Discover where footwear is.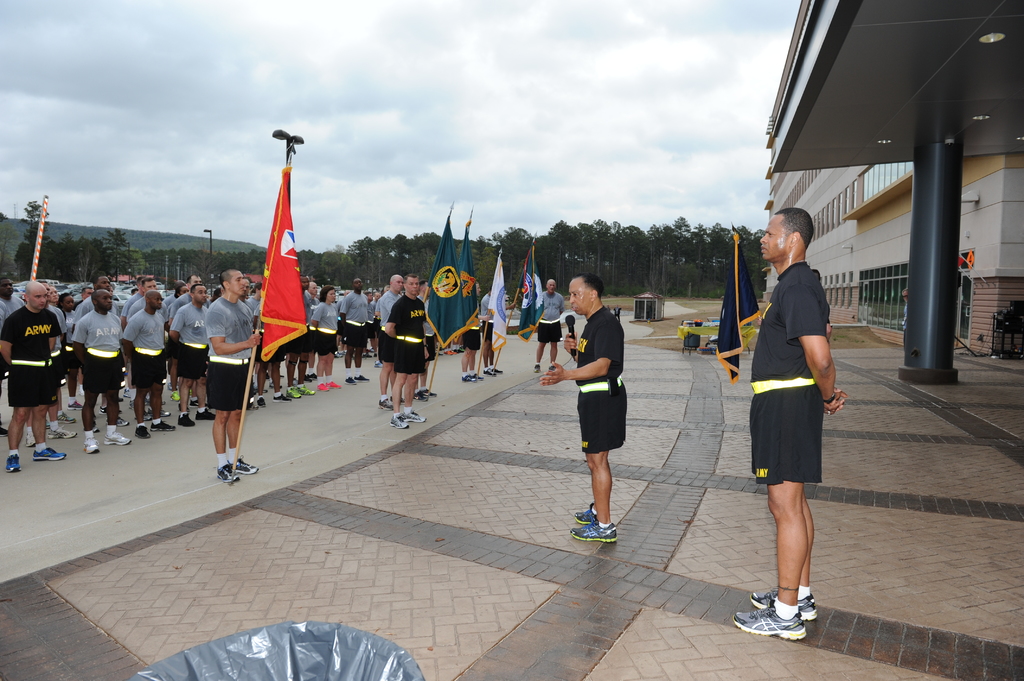
Discovered at 198, 406, 217, 422.
